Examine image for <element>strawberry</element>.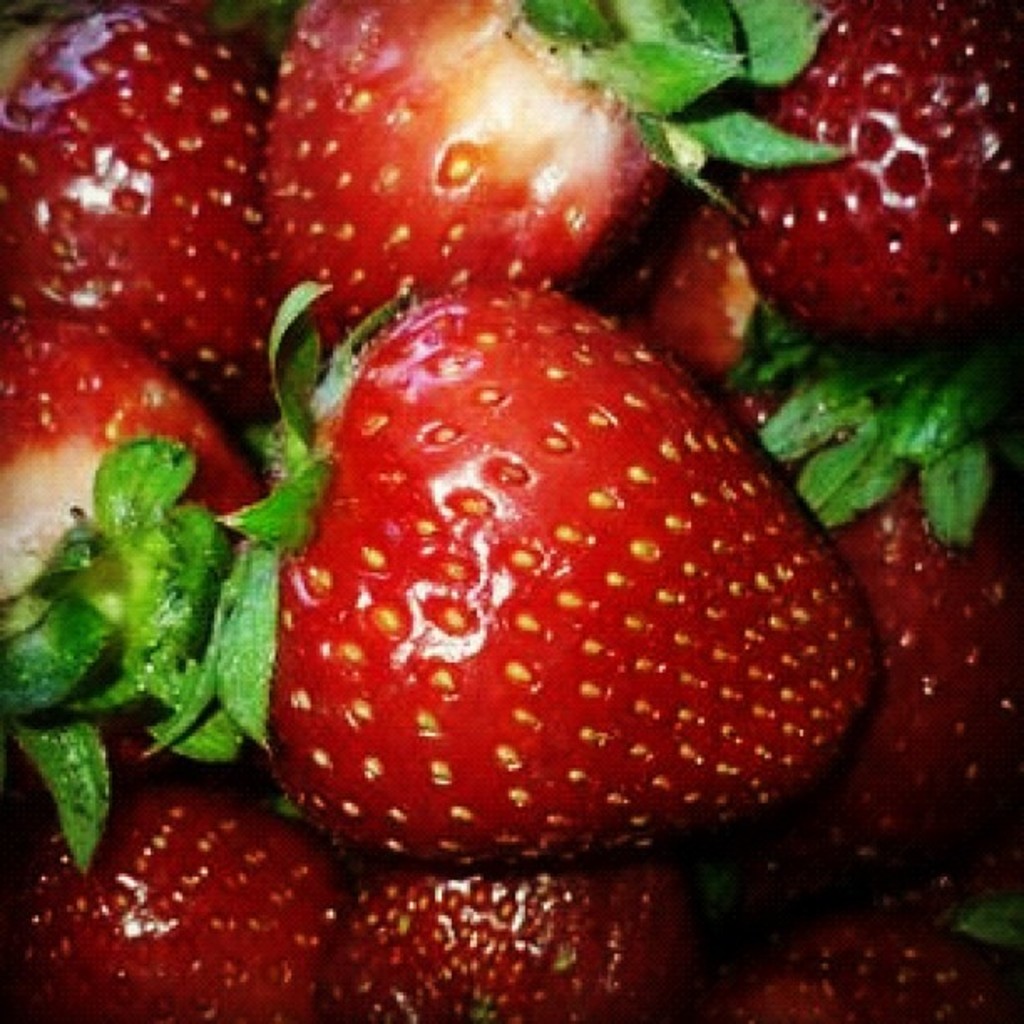
Examination result: [x1=0, y1=320, x2=291, y2=892].
